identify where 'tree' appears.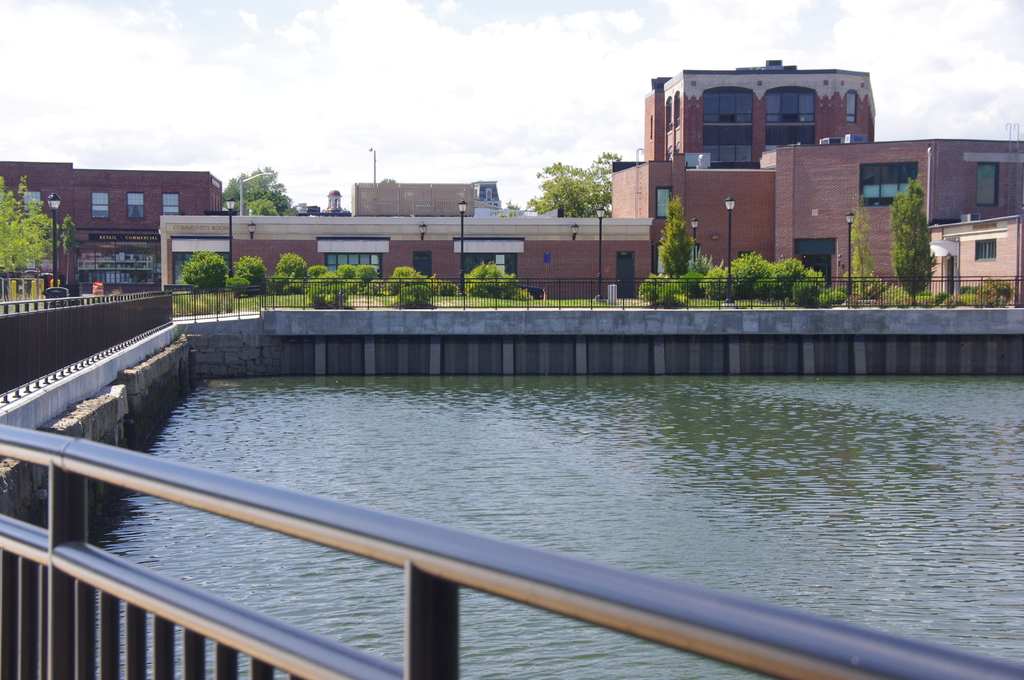
Appears at <region>339, 261, 383, 298</region>.
